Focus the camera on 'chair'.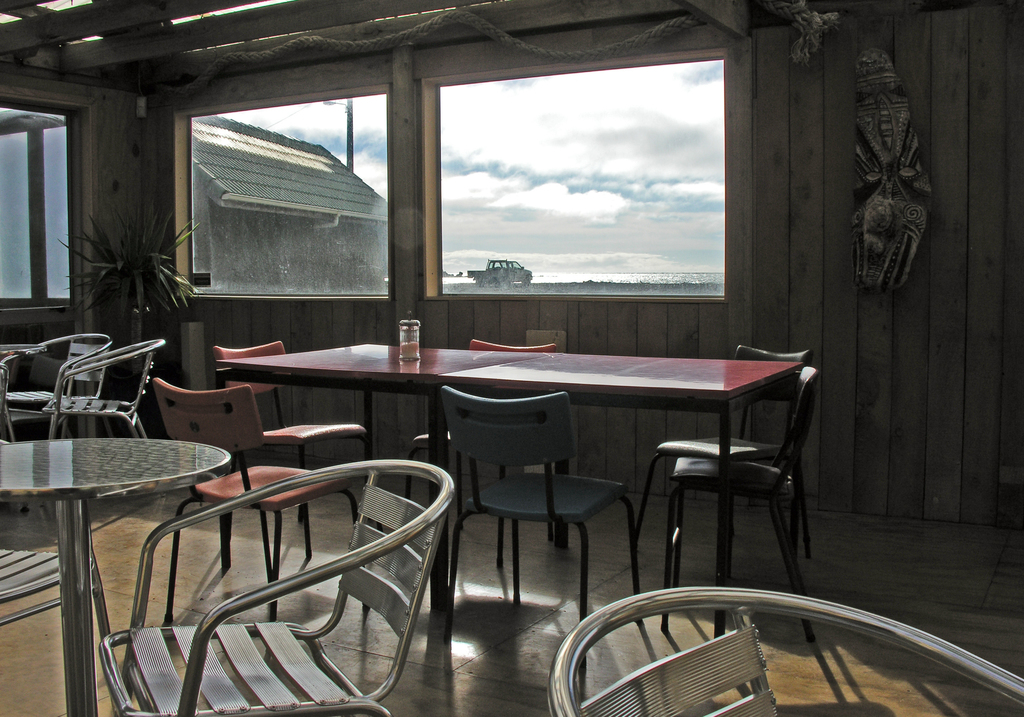
Focus region: (x1=216, y1=340, x2=374, y2=563).
